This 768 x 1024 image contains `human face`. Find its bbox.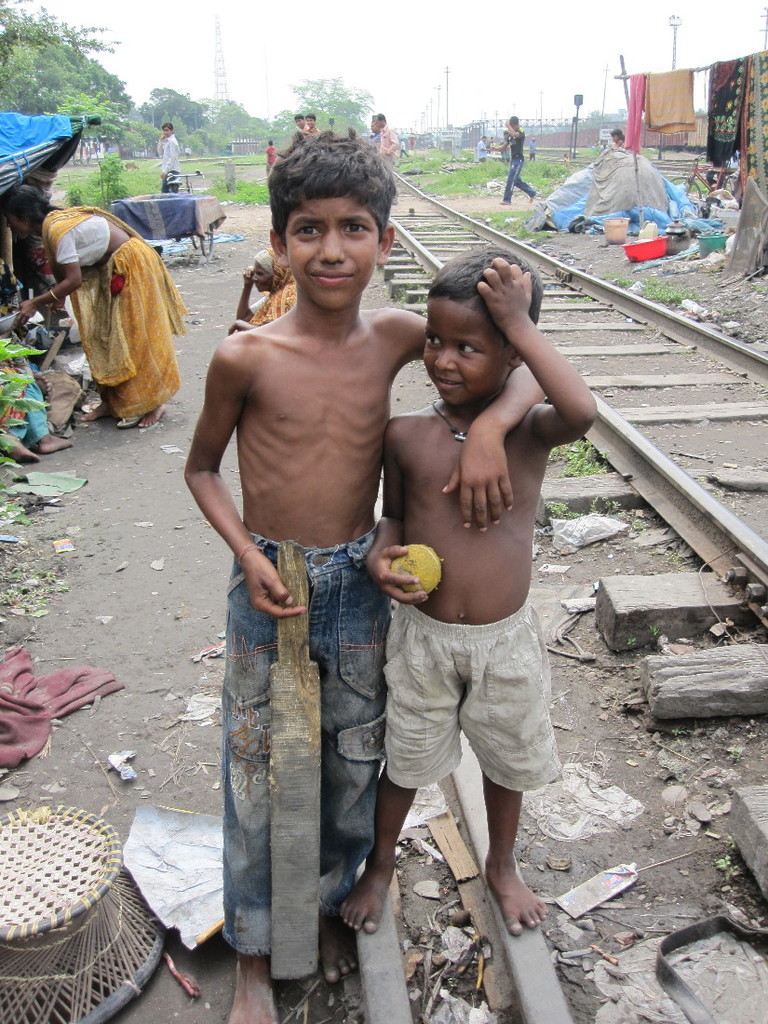
x1=164 y1=128 x2=171 y2=136.
